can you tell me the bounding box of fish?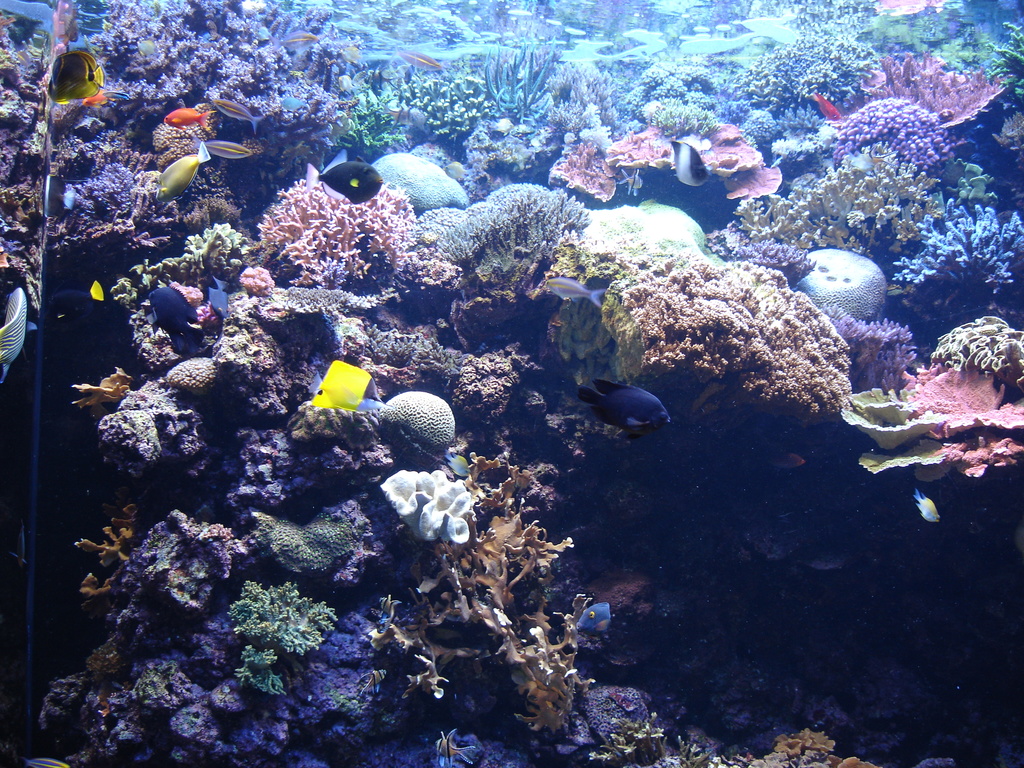
[82, 90, 131, 109].
